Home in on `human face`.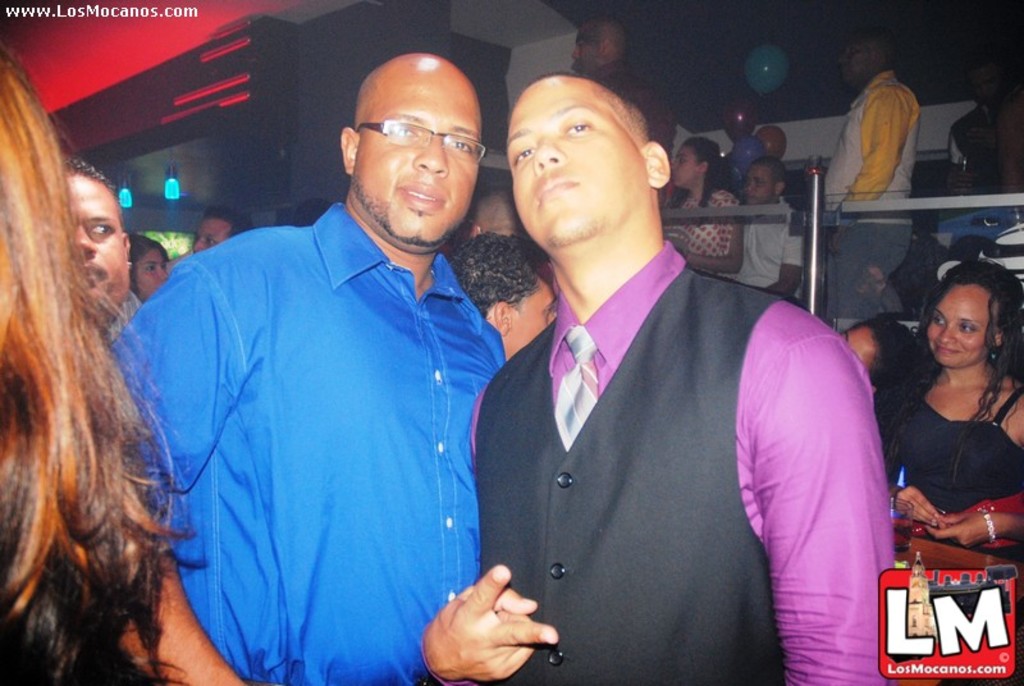
Homed in at region(739, 160, 781, 202).
